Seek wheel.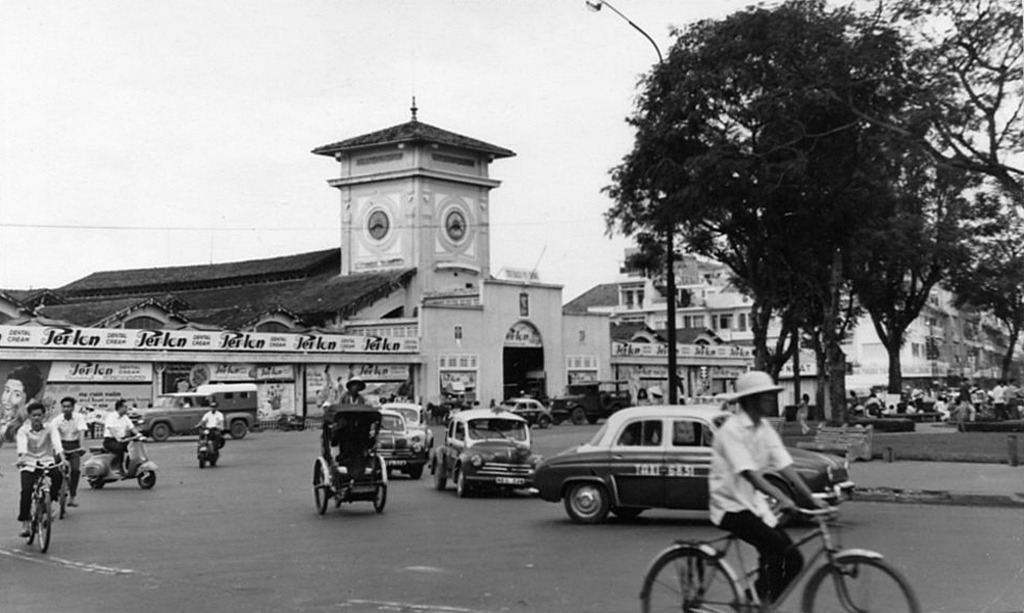
<box>40,497,53,556</box>.
